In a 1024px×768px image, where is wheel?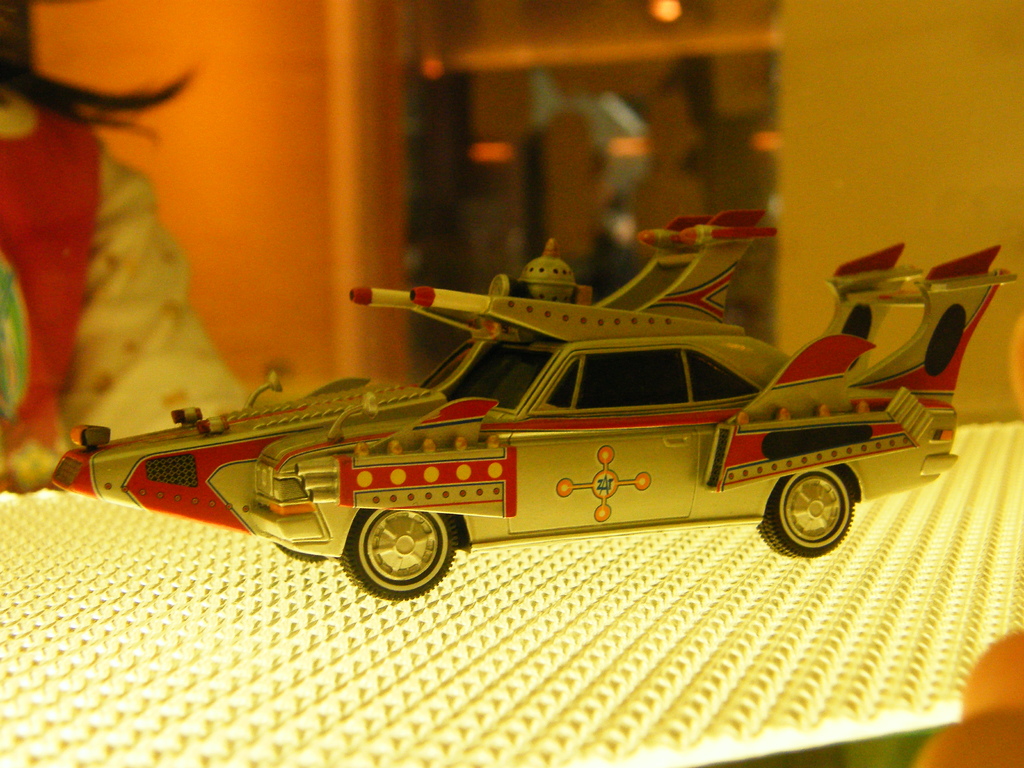
(759, 465, 856, 558).
